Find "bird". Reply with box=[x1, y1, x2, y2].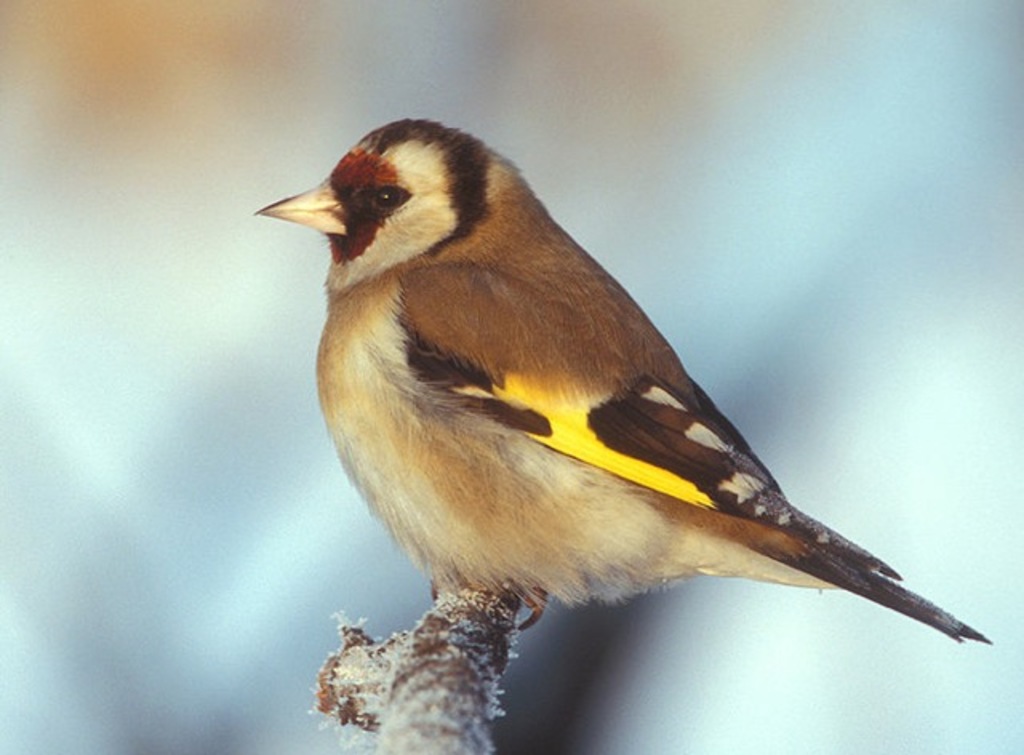
box=[237, 118, 982, 673].
